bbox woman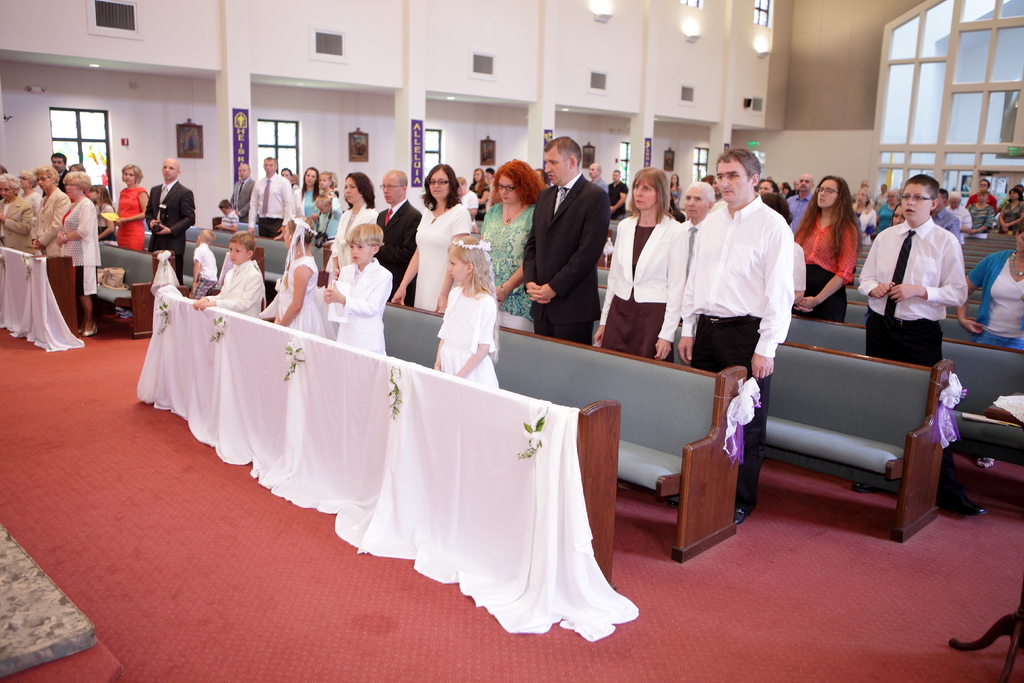
region(602, 165, 691, 363)
